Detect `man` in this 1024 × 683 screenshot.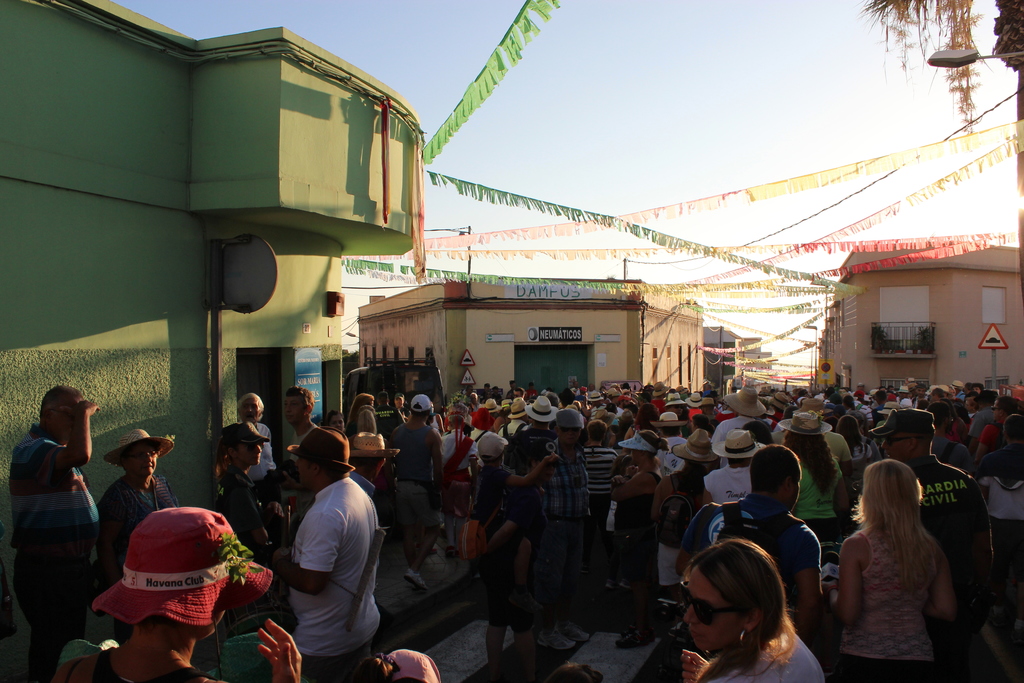
Detection: detection(966, 388, 995, 449).
